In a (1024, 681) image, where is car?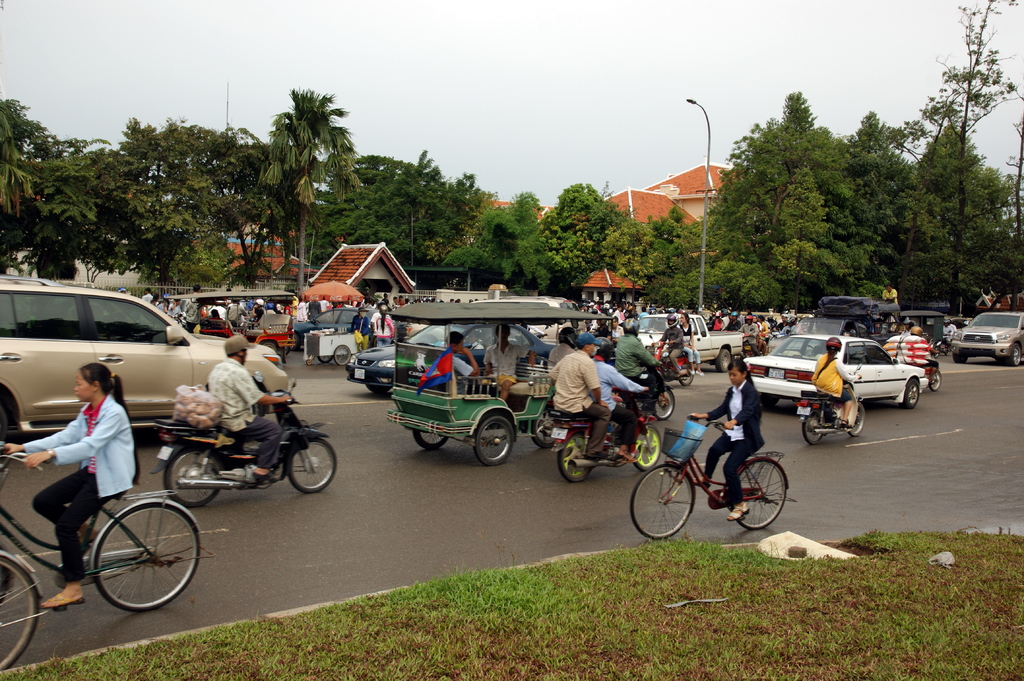
bbox=[787, 319, 902, 369].
